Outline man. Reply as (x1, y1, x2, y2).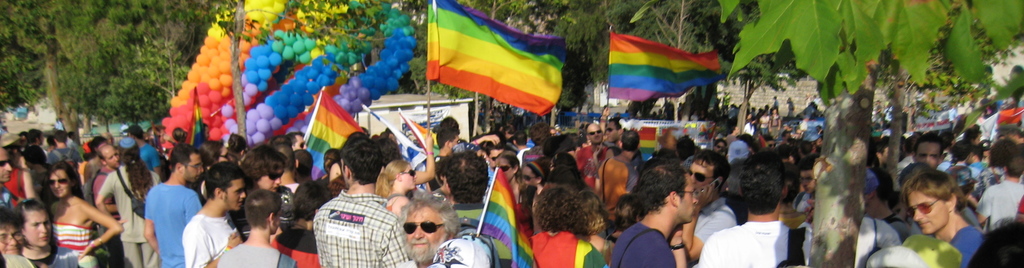
(134, 126, 207, 267).
